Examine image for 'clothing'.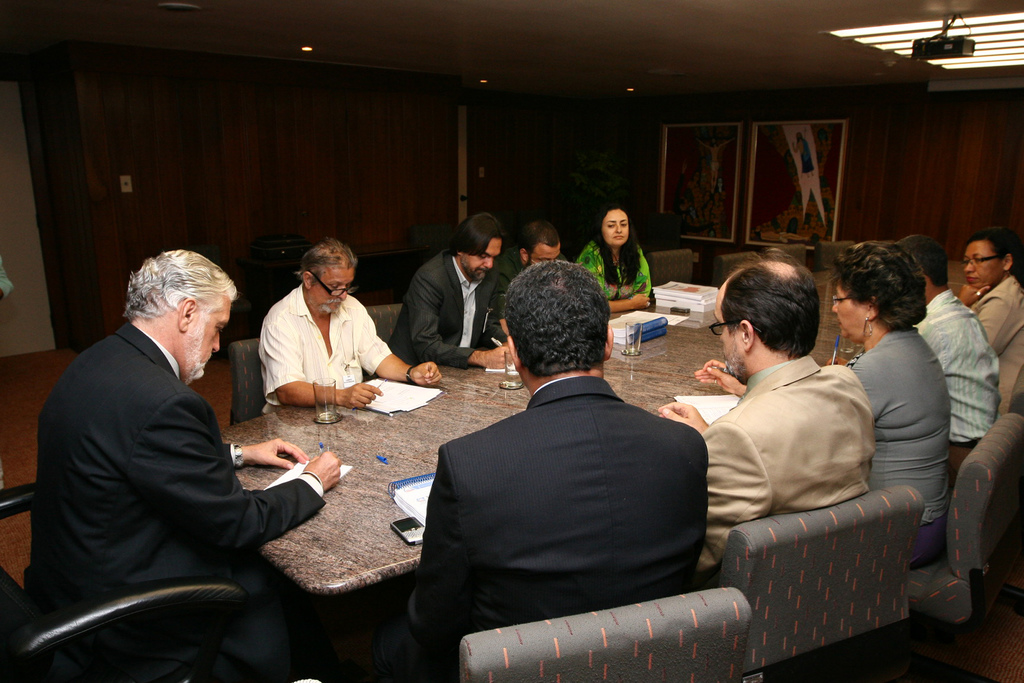
Examination result: 236, 263, 392, 420.
